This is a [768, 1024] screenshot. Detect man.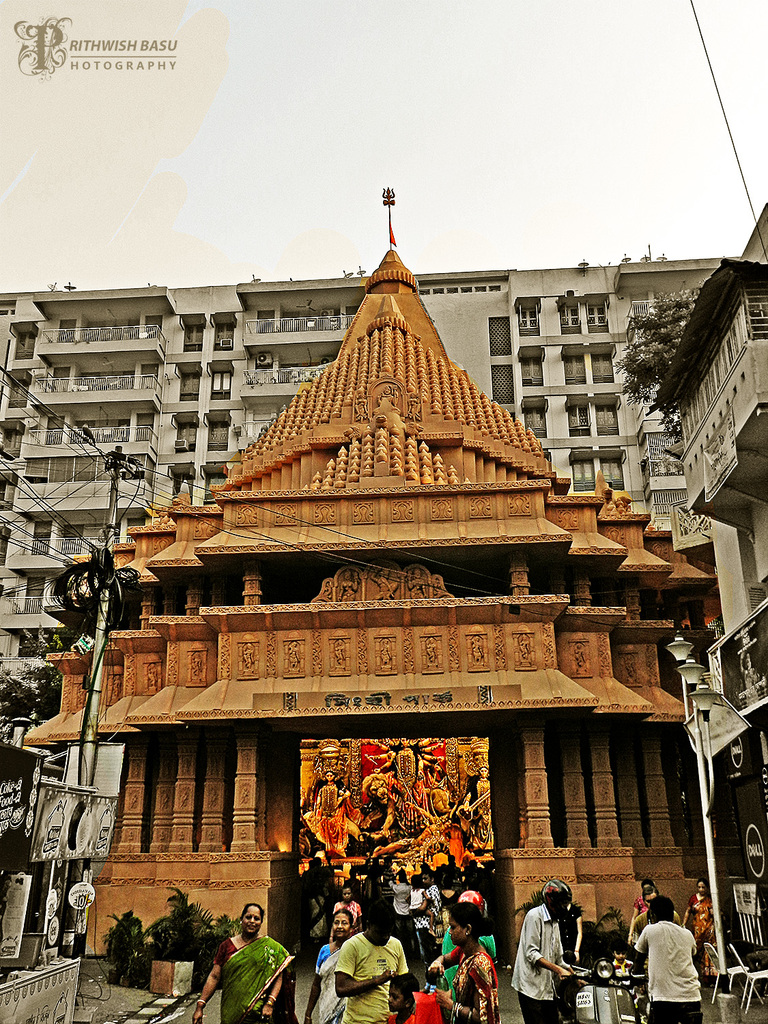
631:890:681:971.
